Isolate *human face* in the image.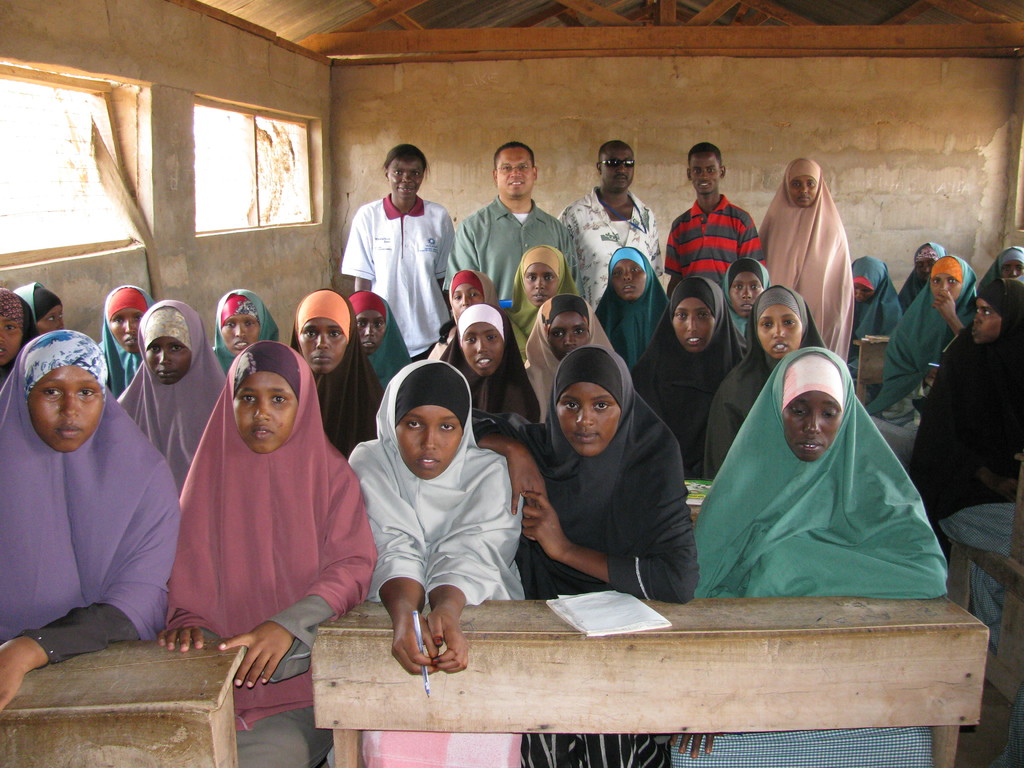
Isolated region: detection(562, 382, 630, 458).
